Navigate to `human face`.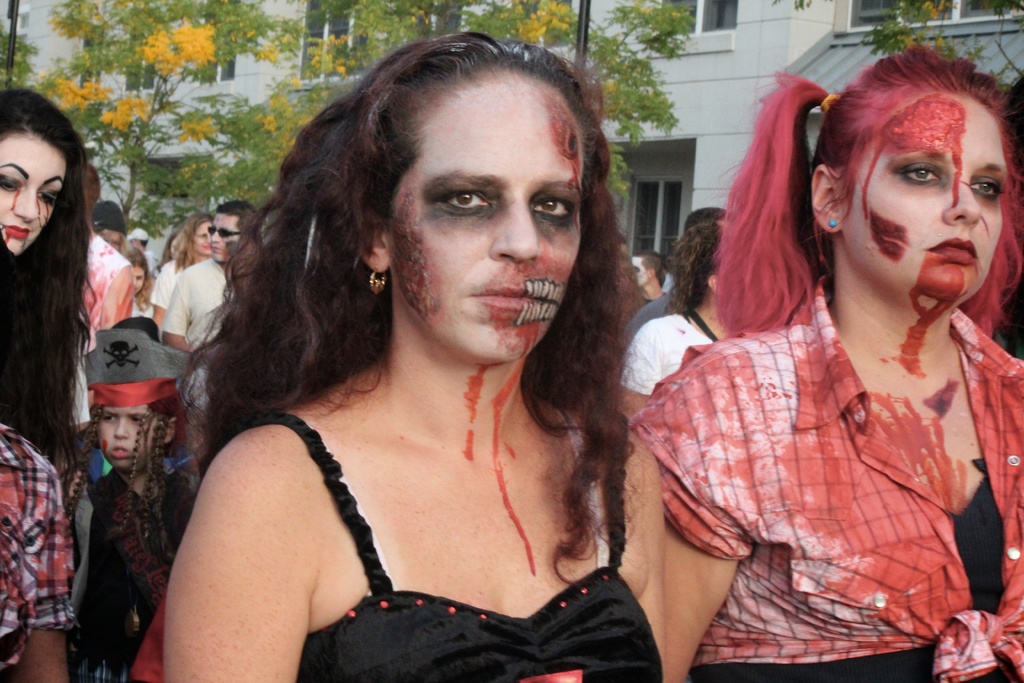
Navigation target: rect(207, 213, 241, 264).
